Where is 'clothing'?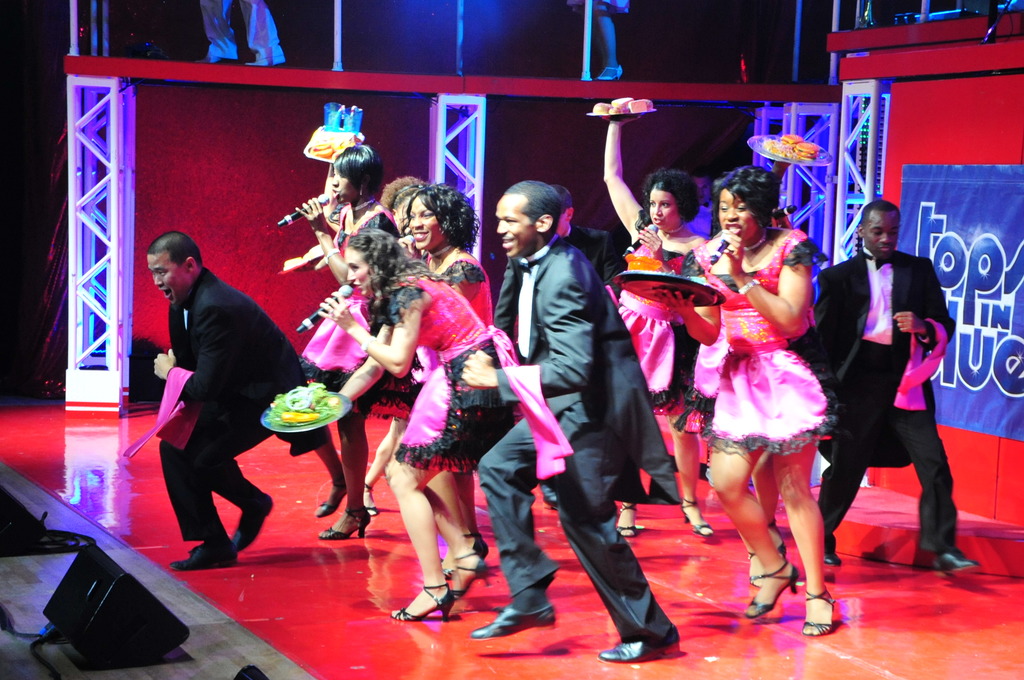
<box>805,259,955,558</box>.
